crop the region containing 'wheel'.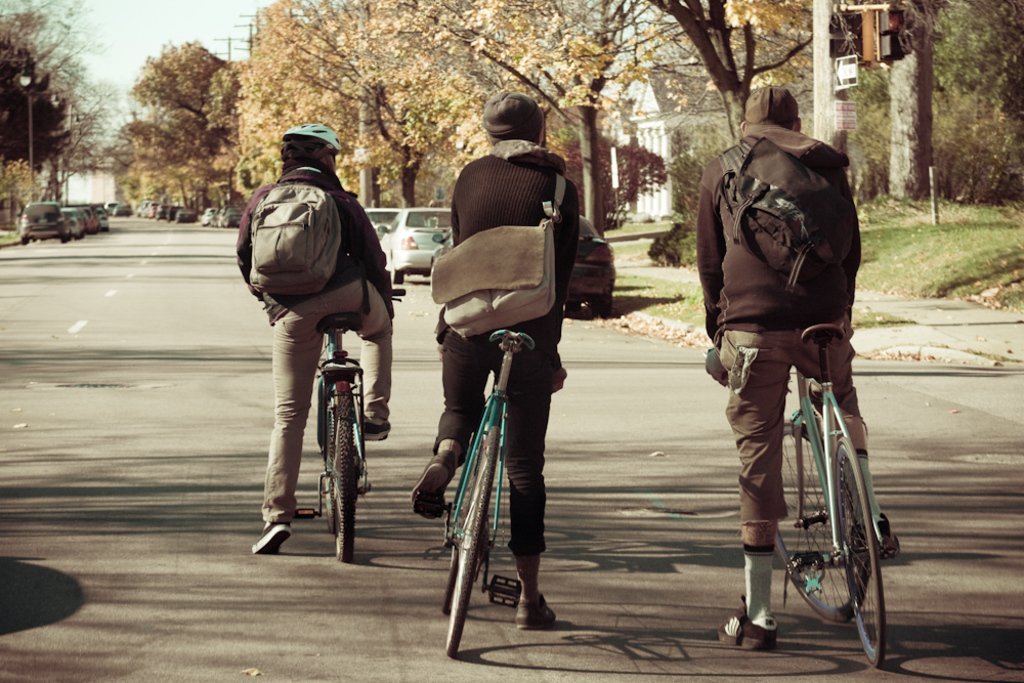
Crop region: (325, 378, 357, 566).
